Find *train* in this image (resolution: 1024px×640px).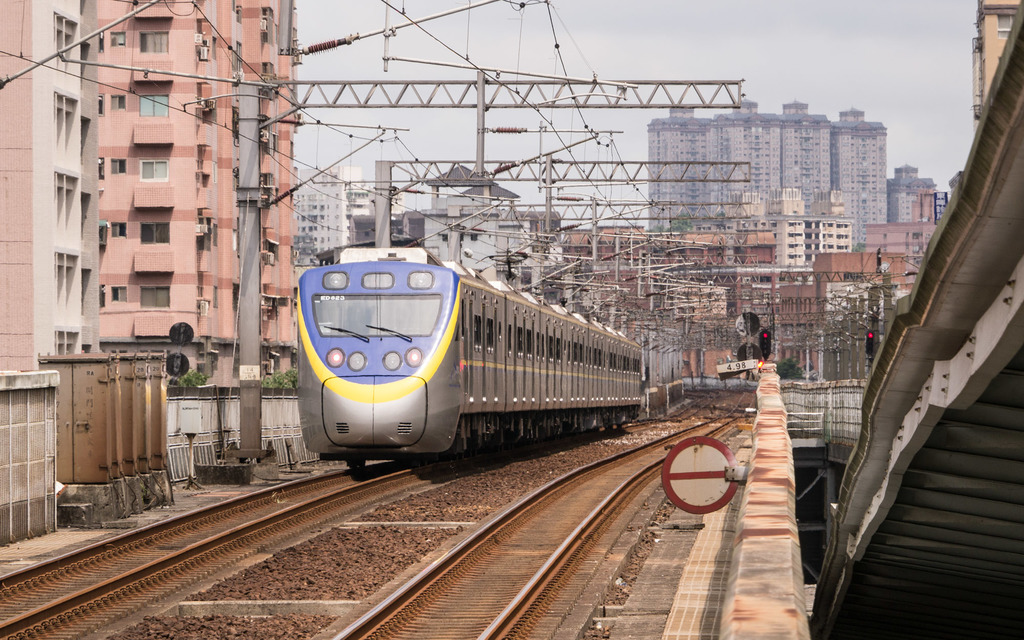
BBox(296, 246, 641, 472).
